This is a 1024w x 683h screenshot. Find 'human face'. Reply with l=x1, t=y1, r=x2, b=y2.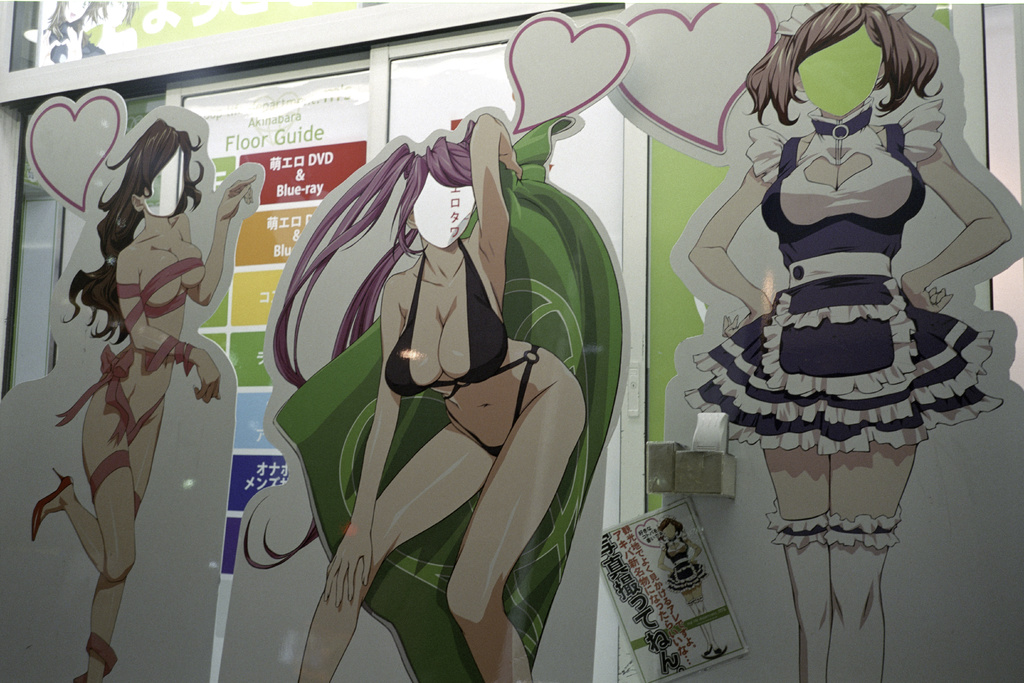
l=61, t=0, r=89, b=22.
